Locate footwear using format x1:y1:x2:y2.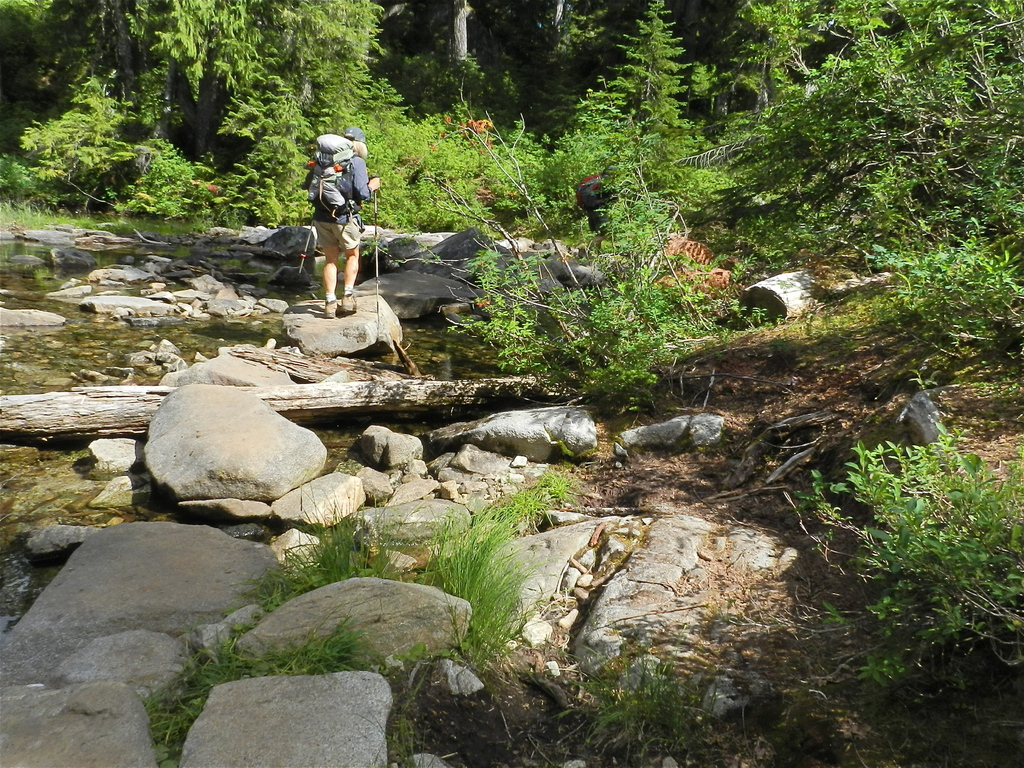
337:287:356:321.
